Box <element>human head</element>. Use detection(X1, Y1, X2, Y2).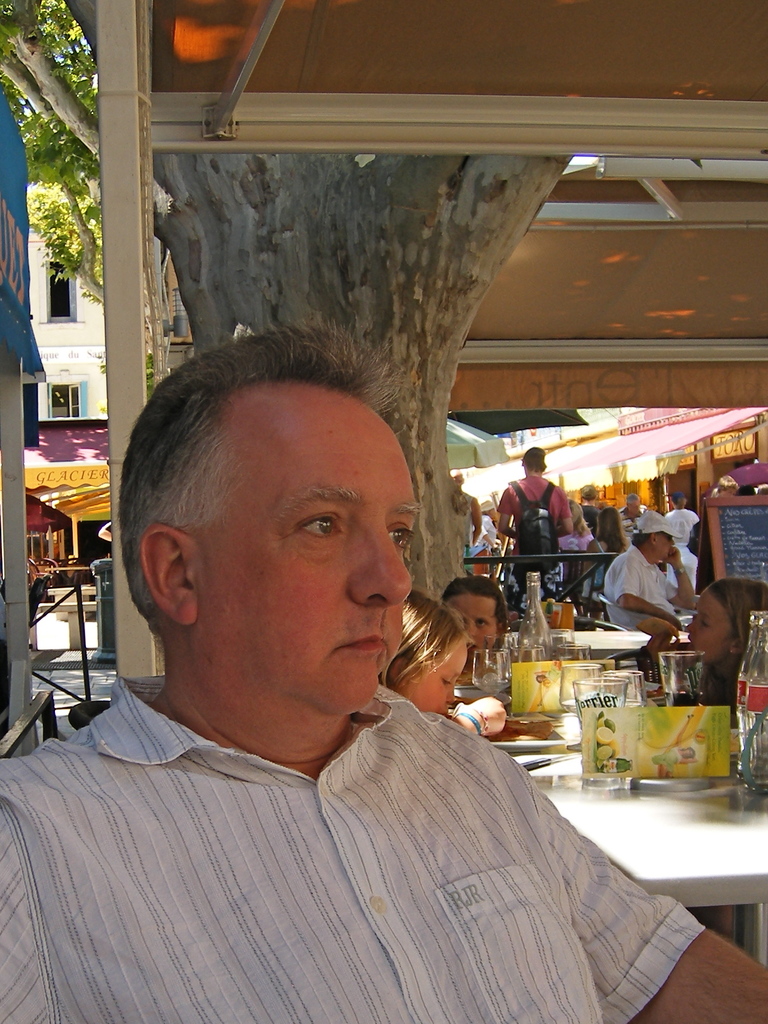
detection(130, 341, 428, 707).
